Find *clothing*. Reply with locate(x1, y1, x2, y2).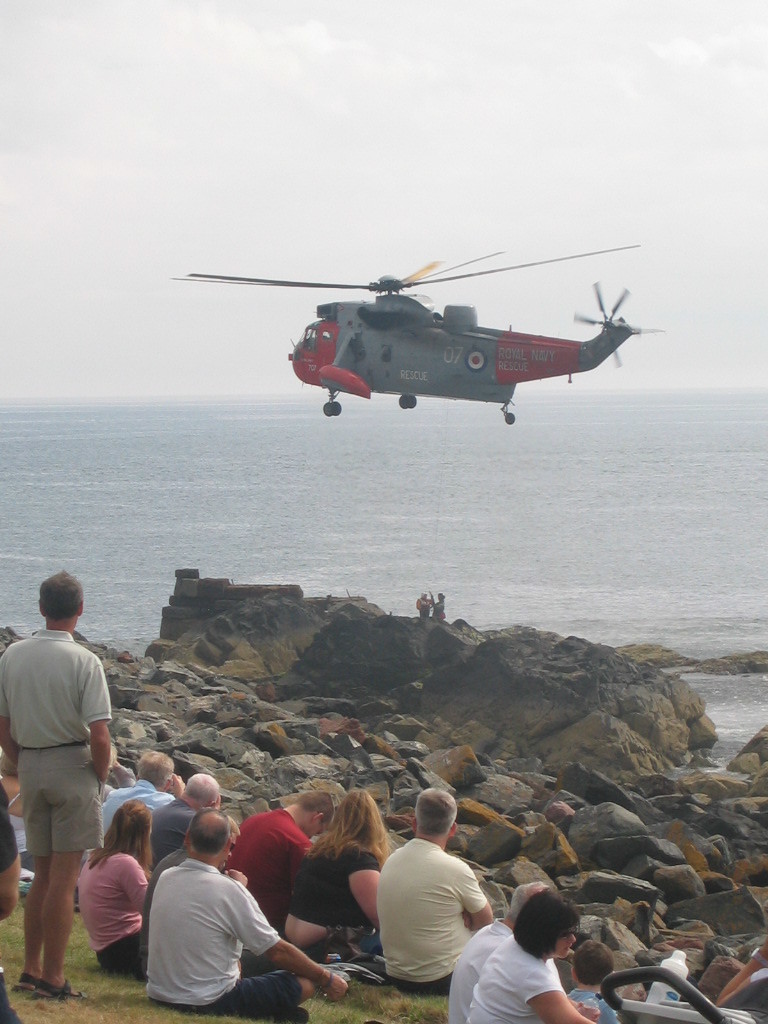
locate(142, 846, 191, 979).
